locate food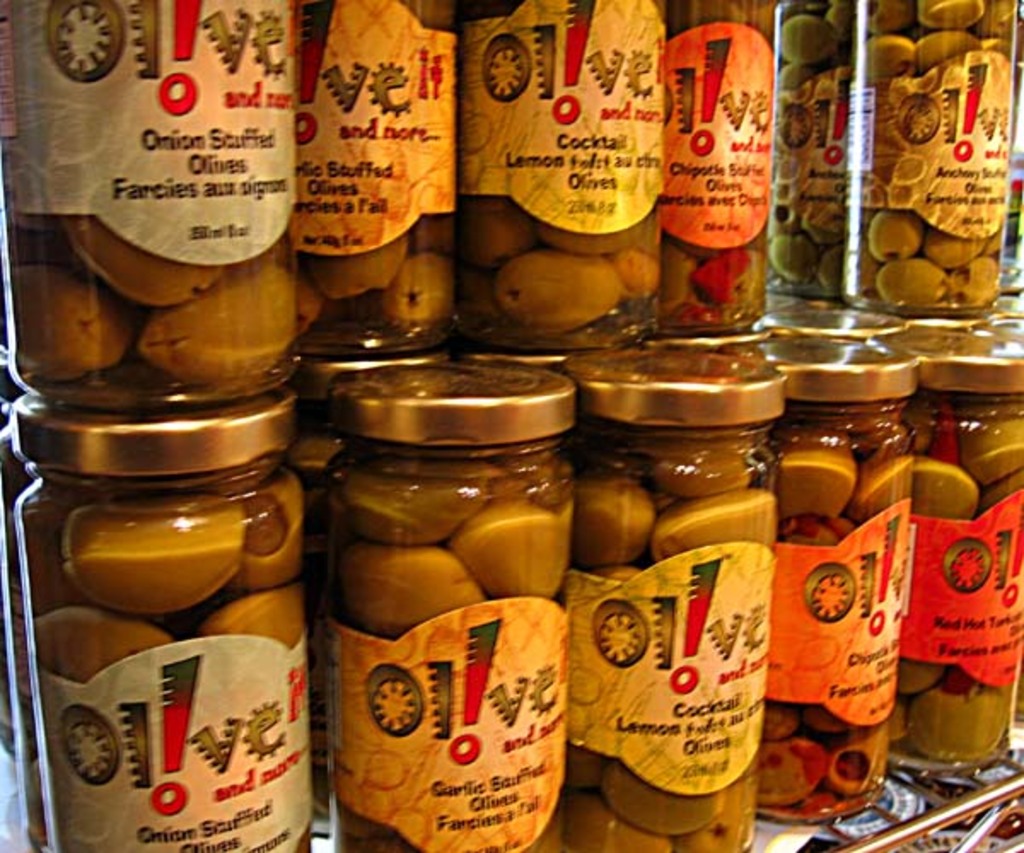
(left=691, top=247, right=773, bottom=310)
